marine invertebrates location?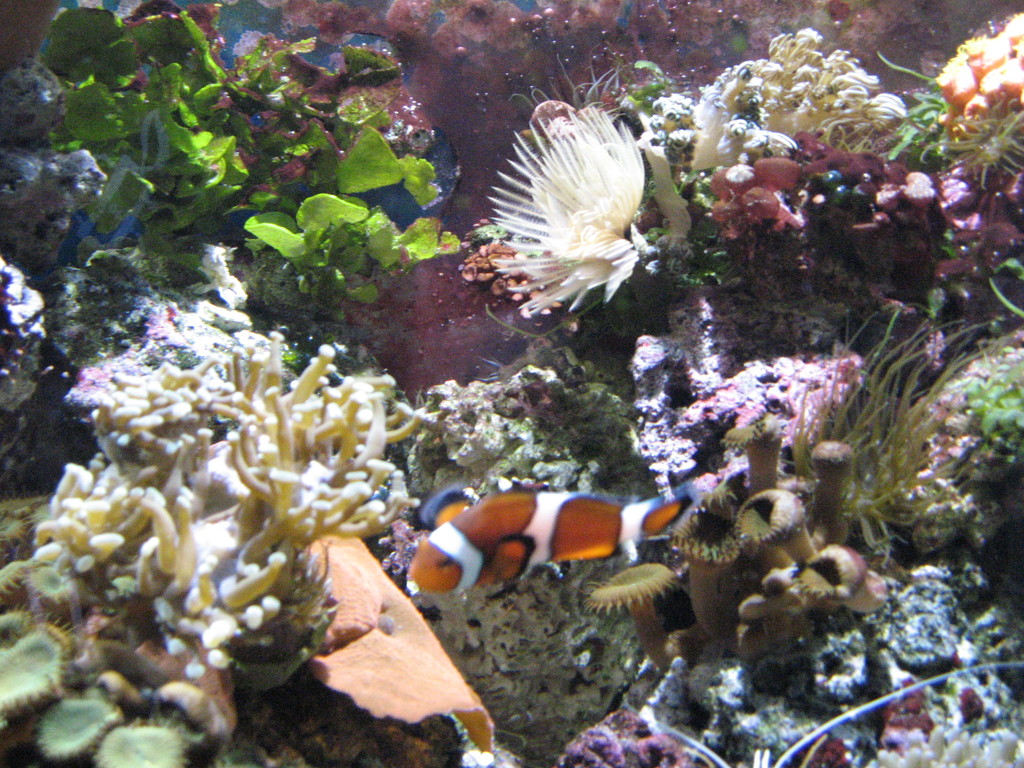
794:433:865:552
